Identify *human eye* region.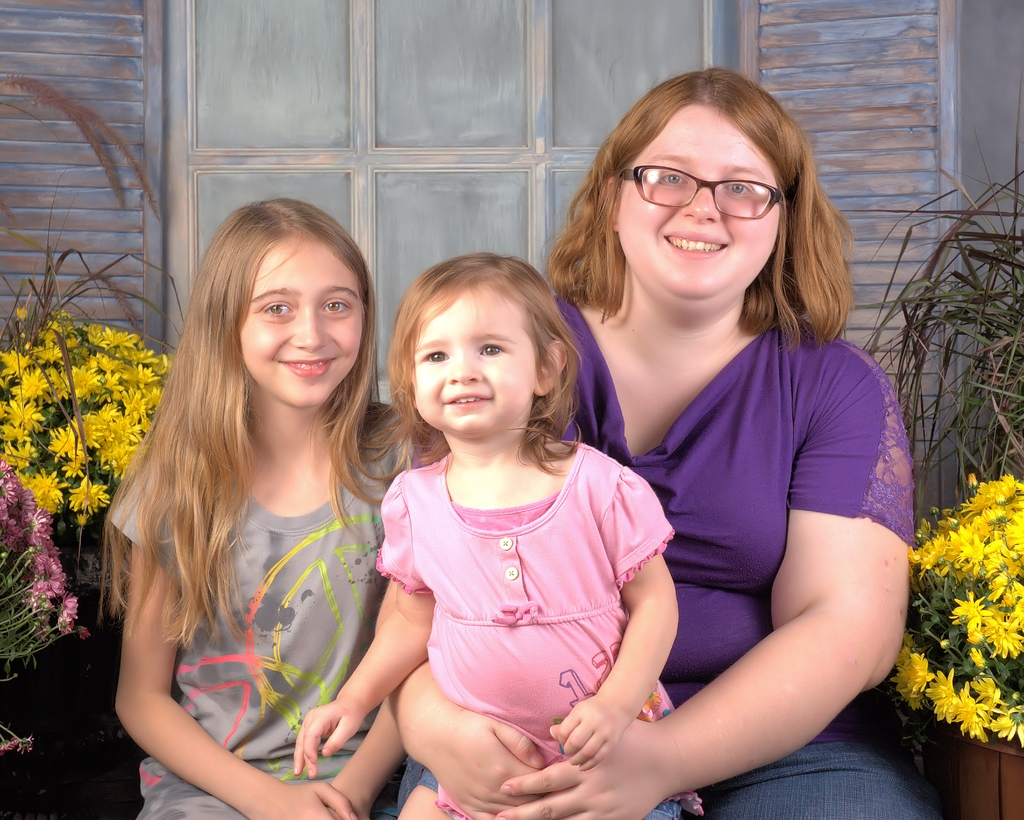
Region: 474/336/505/363.
